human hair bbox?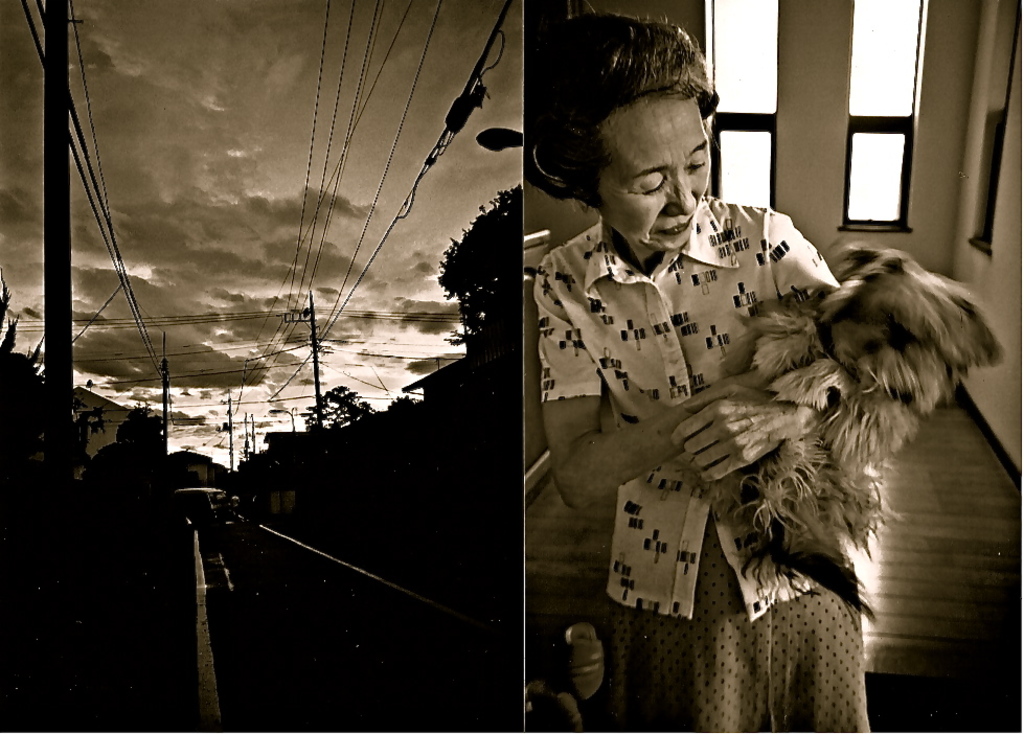
541, 19, 727, 222
